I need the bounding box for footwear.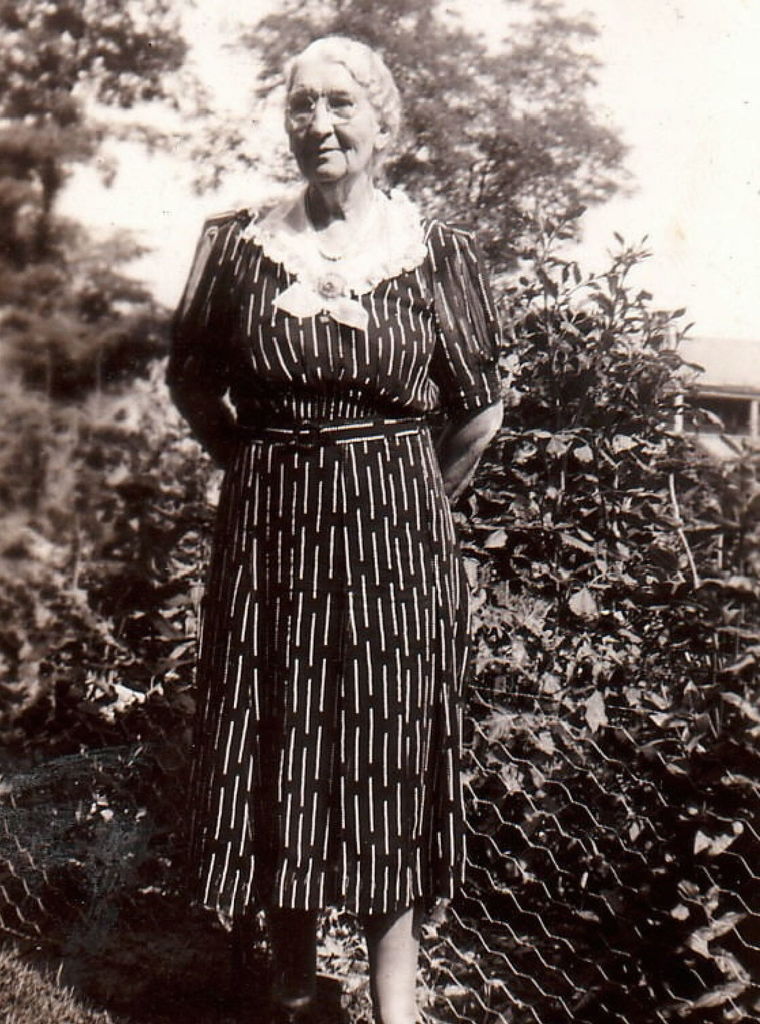
Here it is: 266:904:327:1012.
